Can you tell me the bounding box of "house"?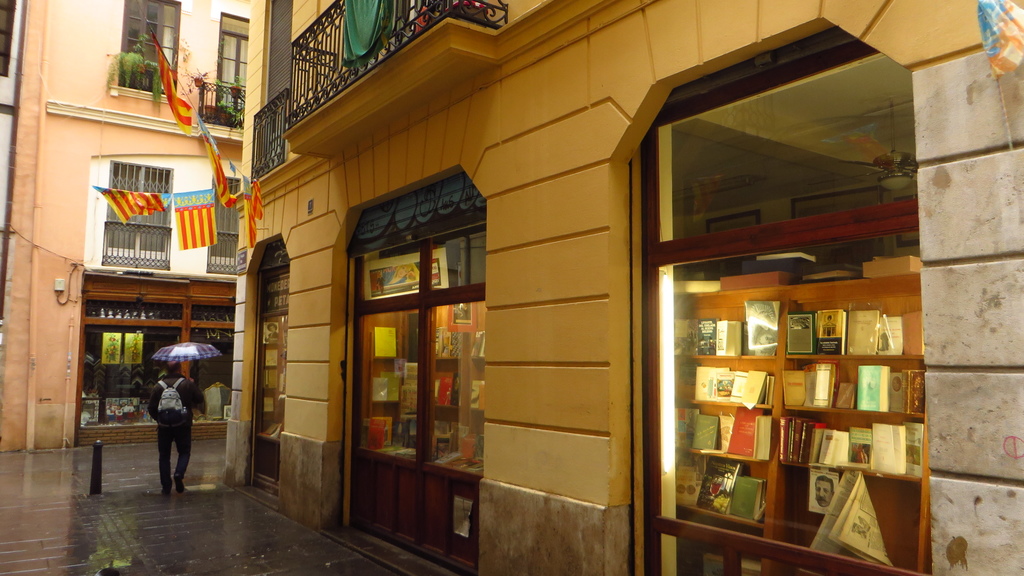
select_region(0, 0, 264, 451).
